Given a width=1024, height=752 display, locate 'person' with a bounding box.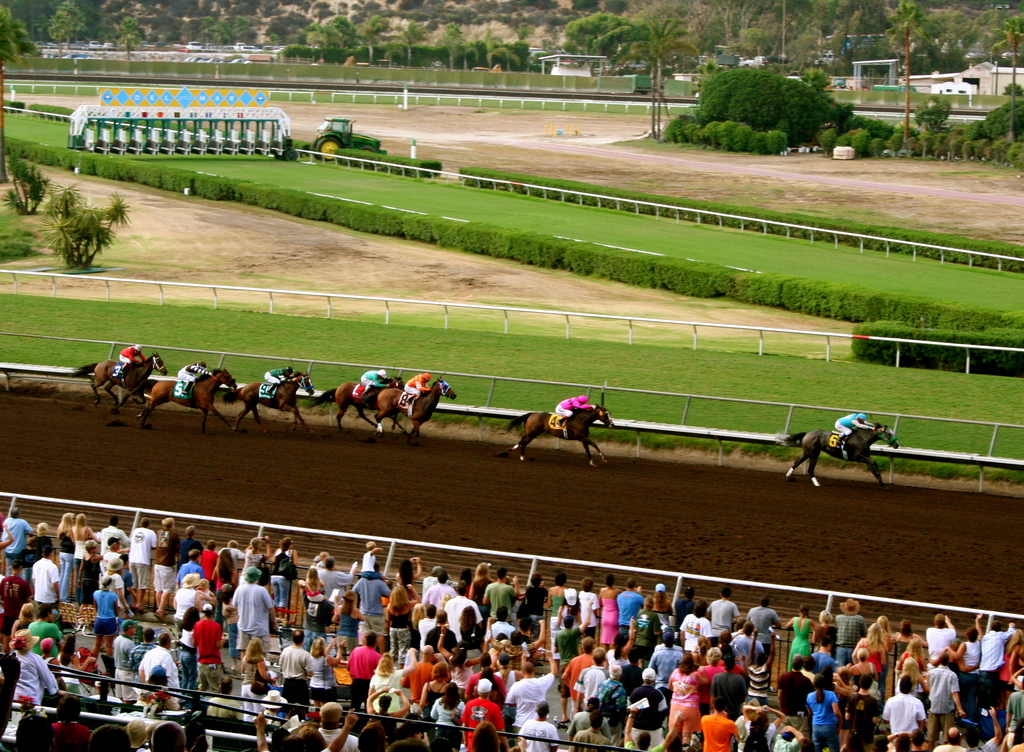
Located: bbox=(177, 364, 216, 394).
